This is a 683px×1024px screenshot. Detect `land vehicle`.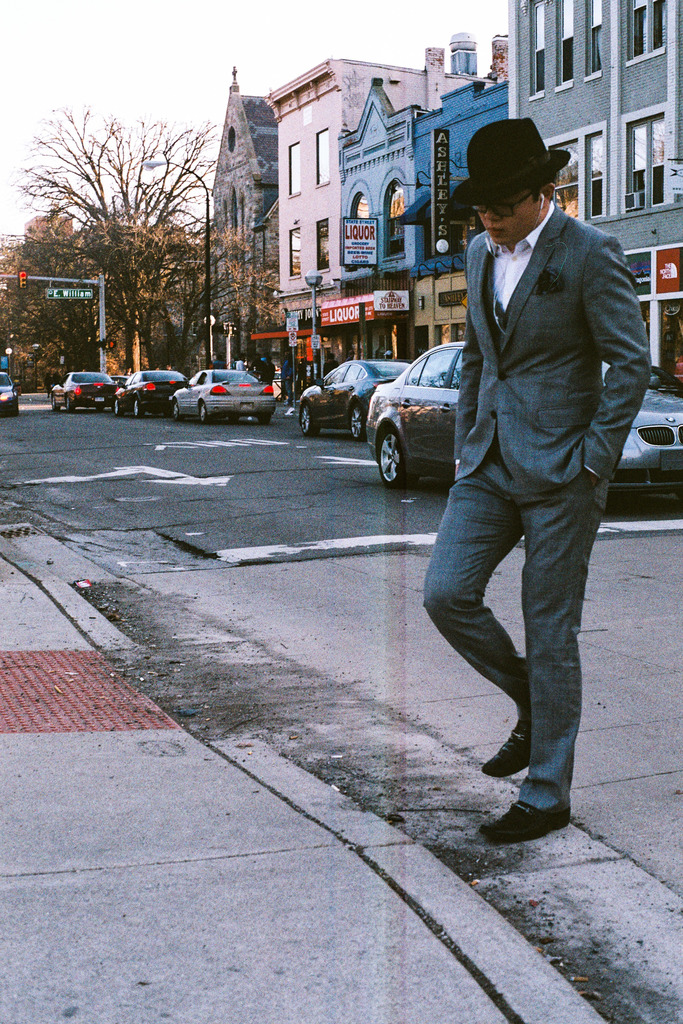
rect(171, 367, 276, 427).
